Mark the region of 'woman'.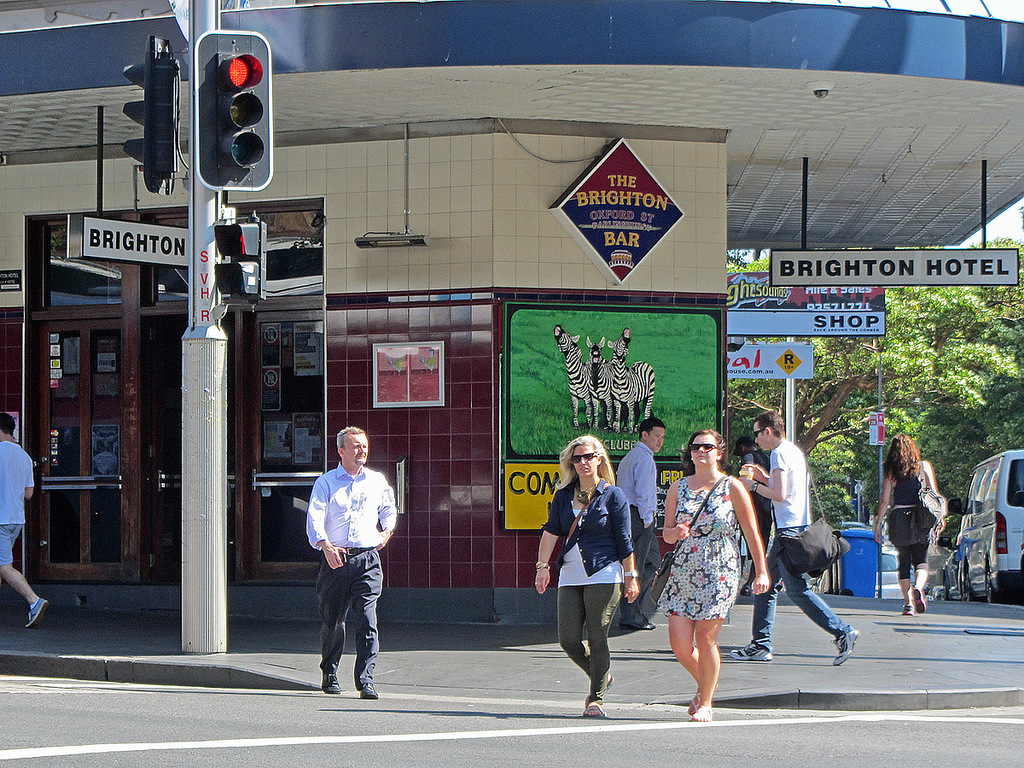
Region: bbox=(875, 432, 945, 617).
